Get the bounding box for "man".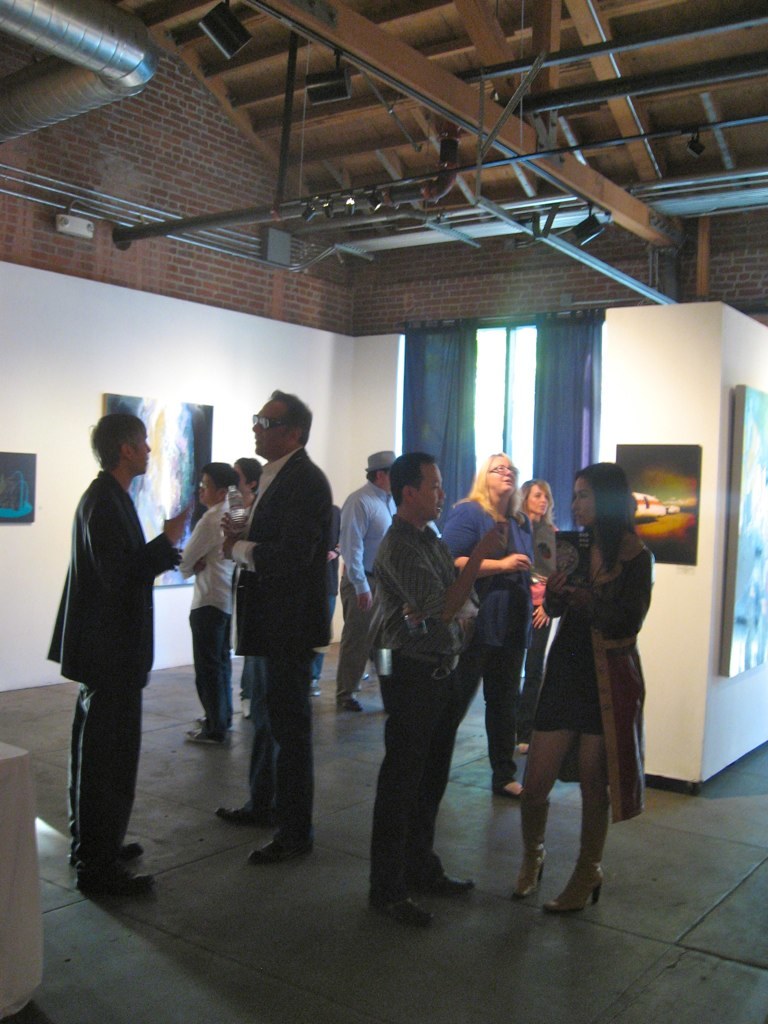
[left=365, top=453, right=511, bottom=927].
